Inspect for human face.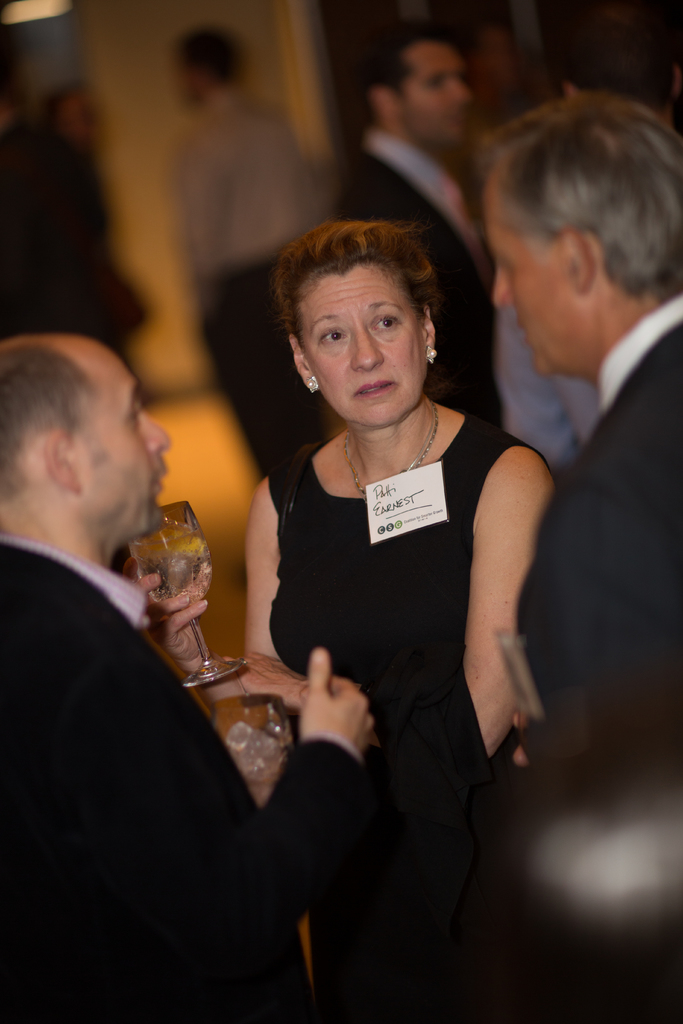
Inspection: (left=297, top=258, right=425, bottom=424).
